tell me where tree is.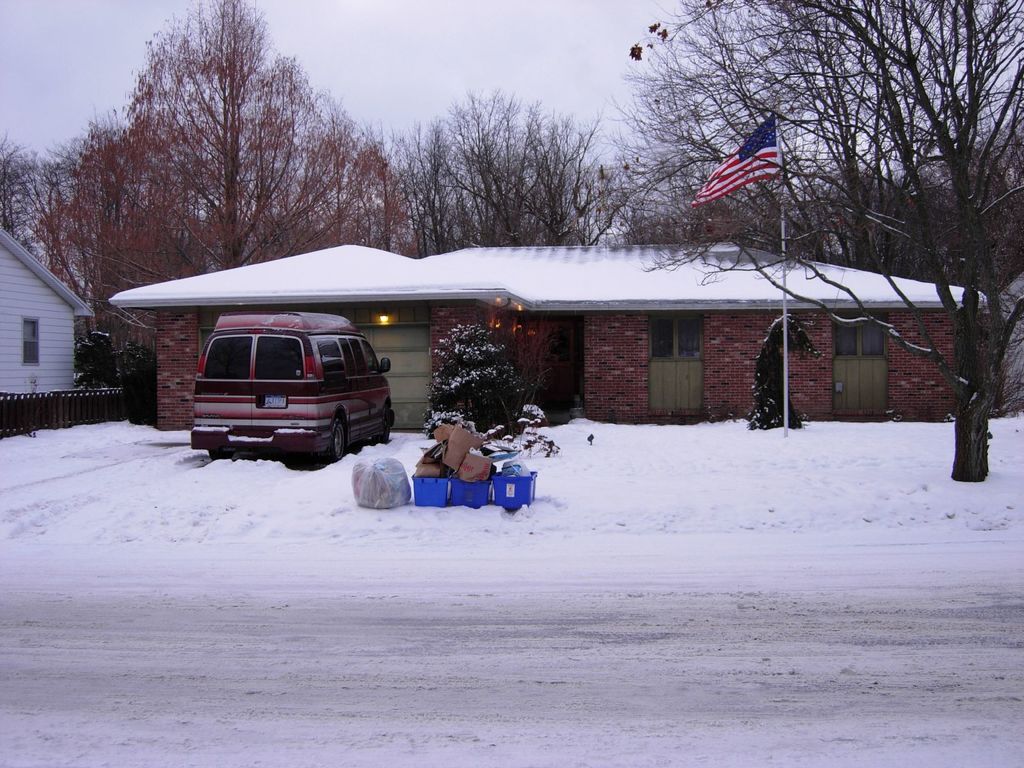
tree is at bbox=(0, 140, 72, 305).
